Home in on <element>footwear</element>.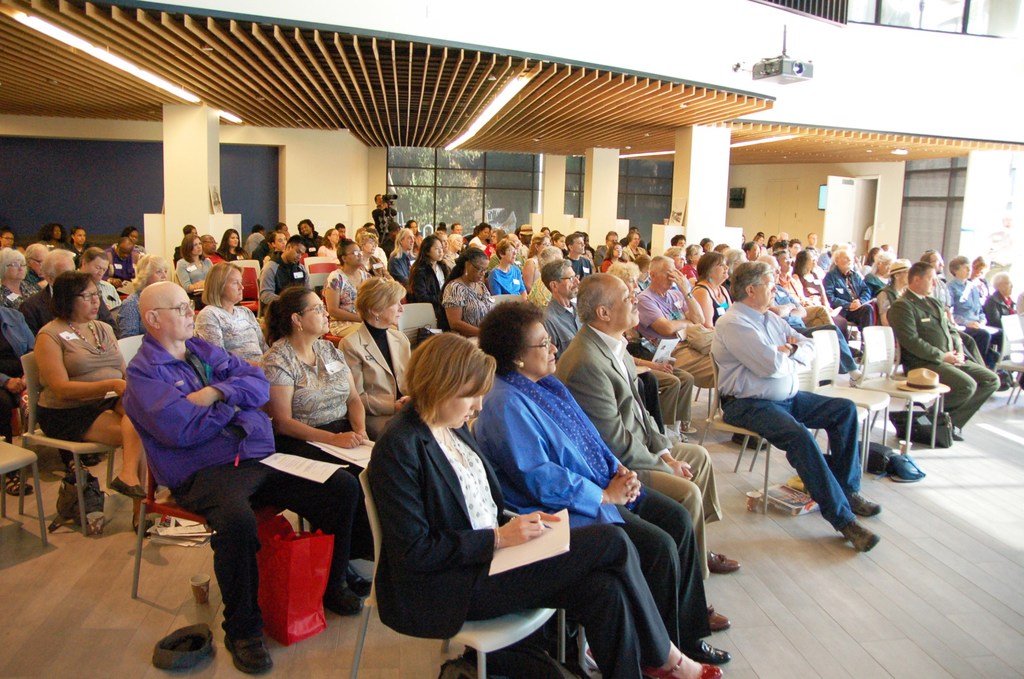
Homed in at locate(840, 520, 879, 550).
